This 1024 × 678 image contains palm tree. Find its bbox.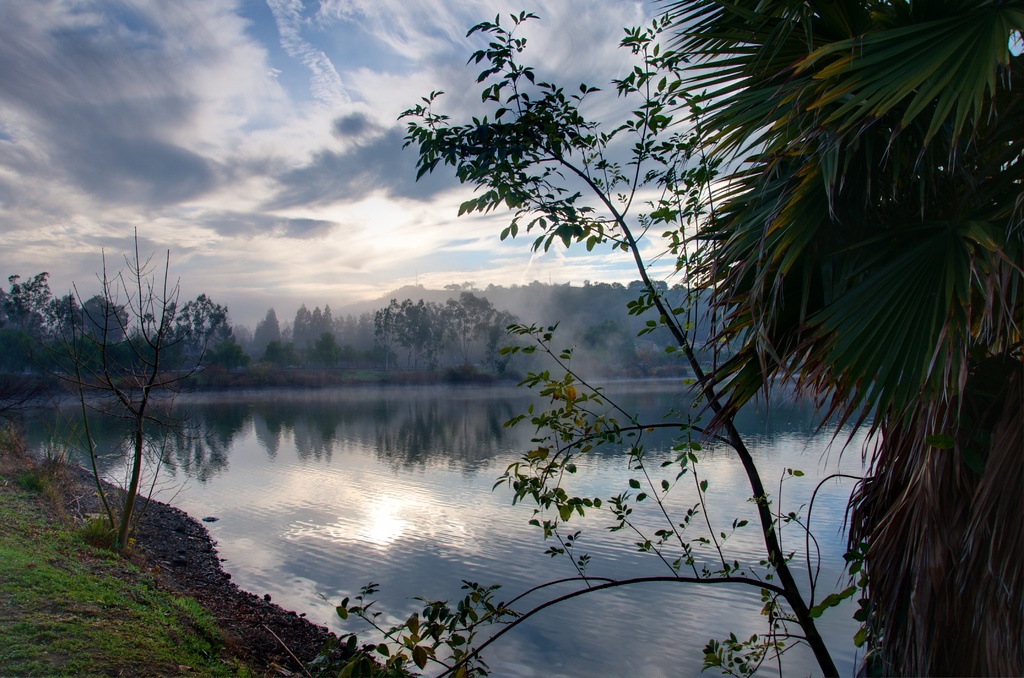
l=0, t=272, r=57, b=354.
